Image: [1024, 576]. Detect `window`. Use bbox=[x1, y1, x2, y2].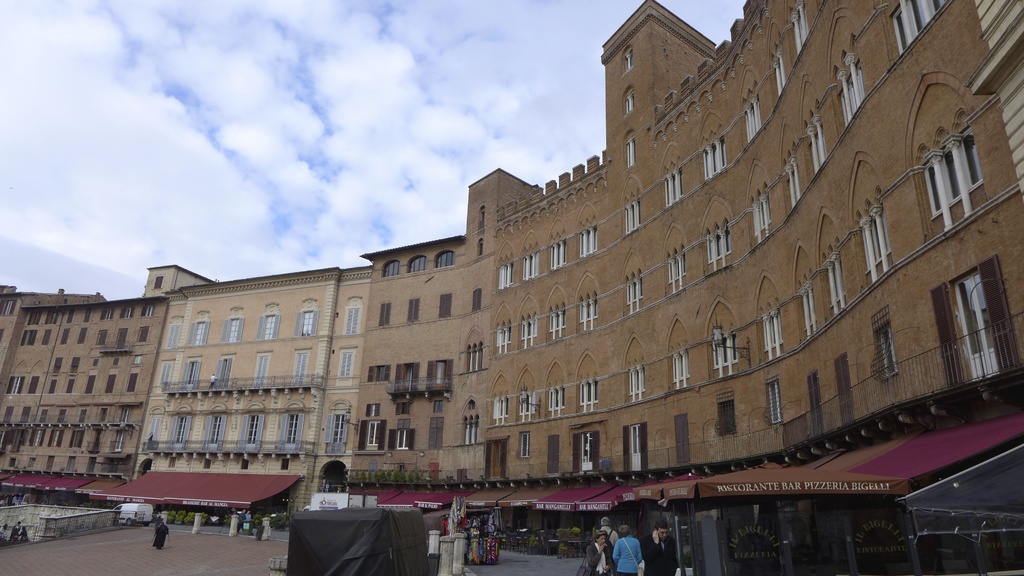
bbox=[280, 397, 303, 453].
